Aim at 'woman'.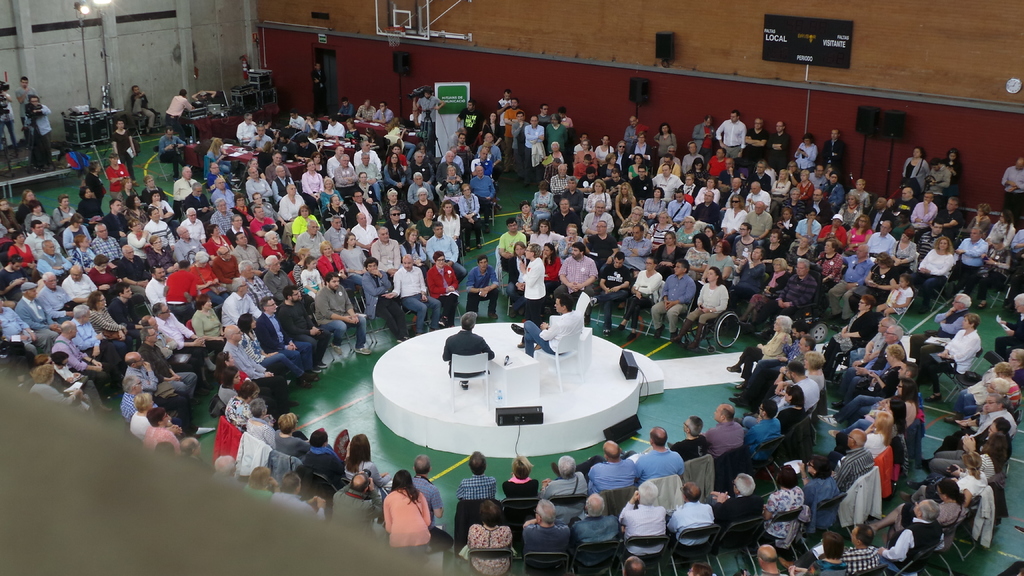
Aimed at 225:379:250:429.
